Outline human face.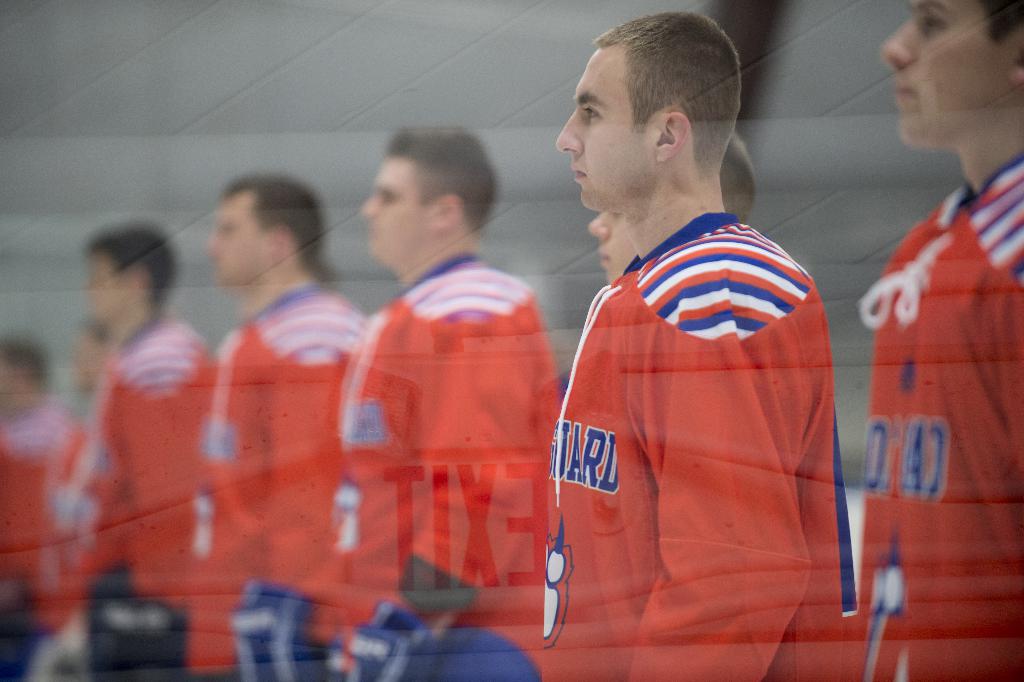
Outline: box(205, 197, 268, 289).
